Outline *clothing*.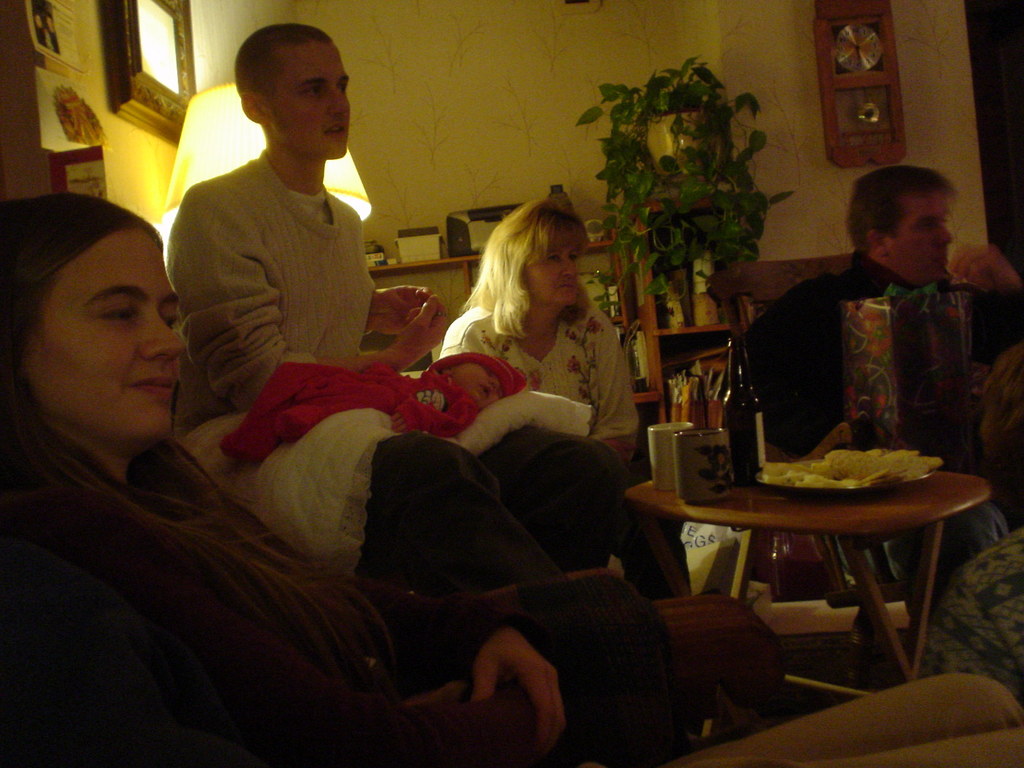
Outline: 409 273 659 452.
